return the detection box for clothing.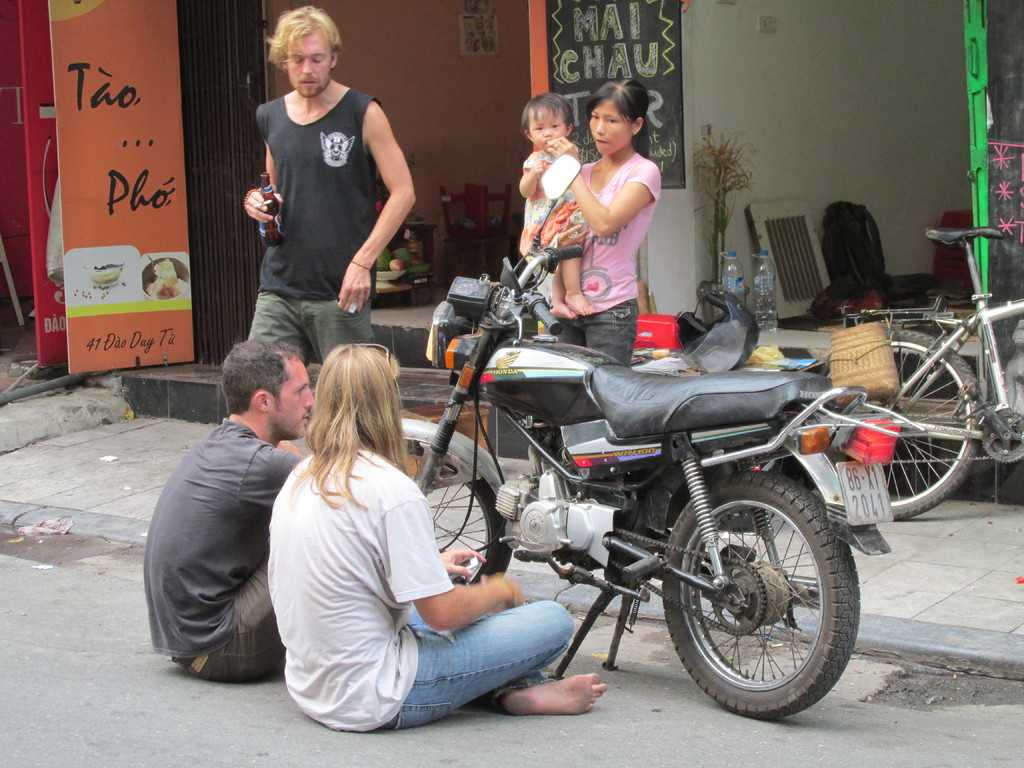
Rect(265, 445, 575, 737).
